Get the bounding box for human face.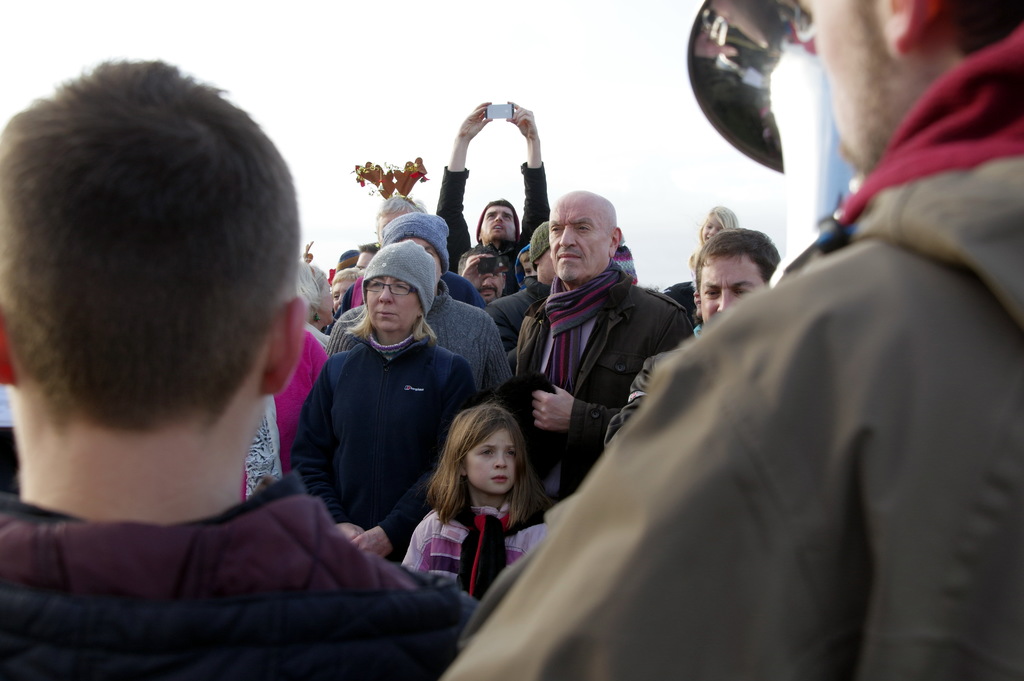
bbox(701, 249, 768, 325).
